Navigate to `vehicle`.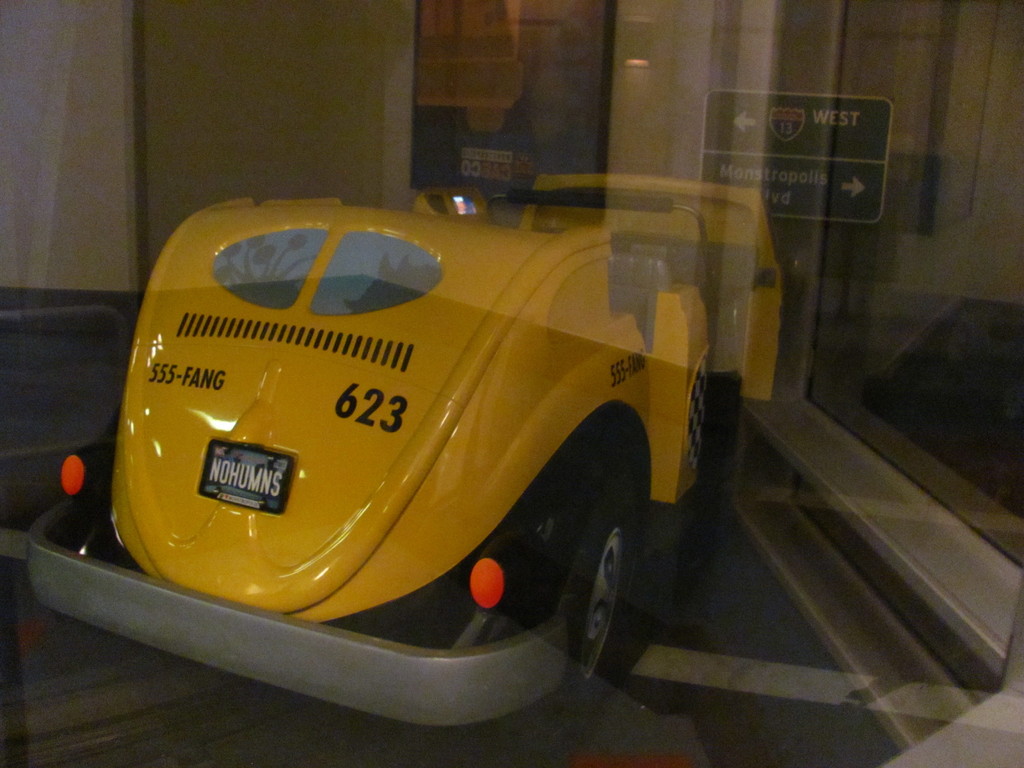
Navigation target: box=[83, 173, 717, 706].
